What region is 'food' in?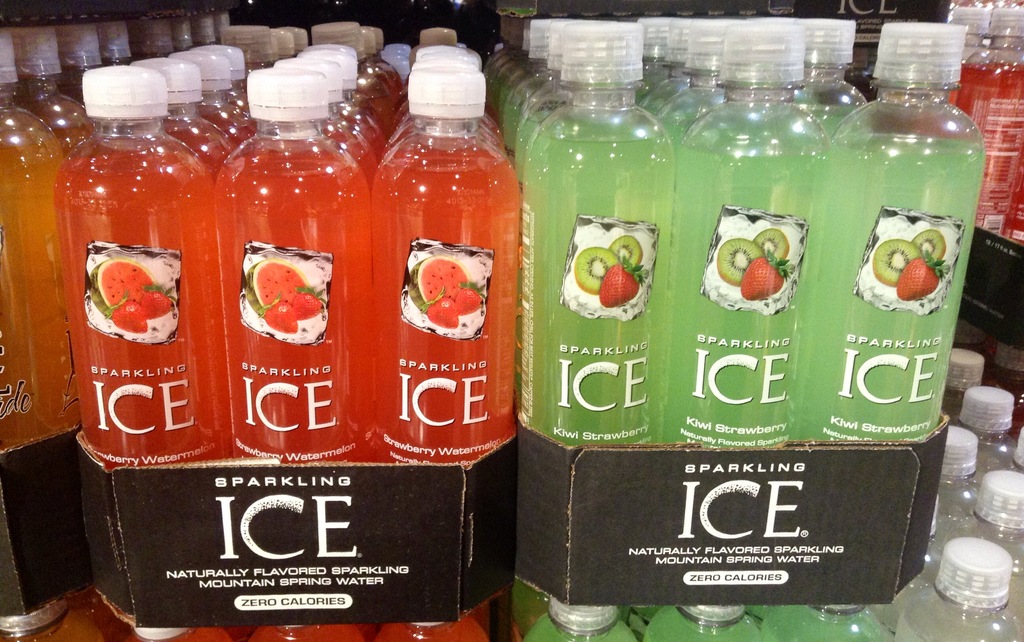
crop(595, 253, 648, 307).
